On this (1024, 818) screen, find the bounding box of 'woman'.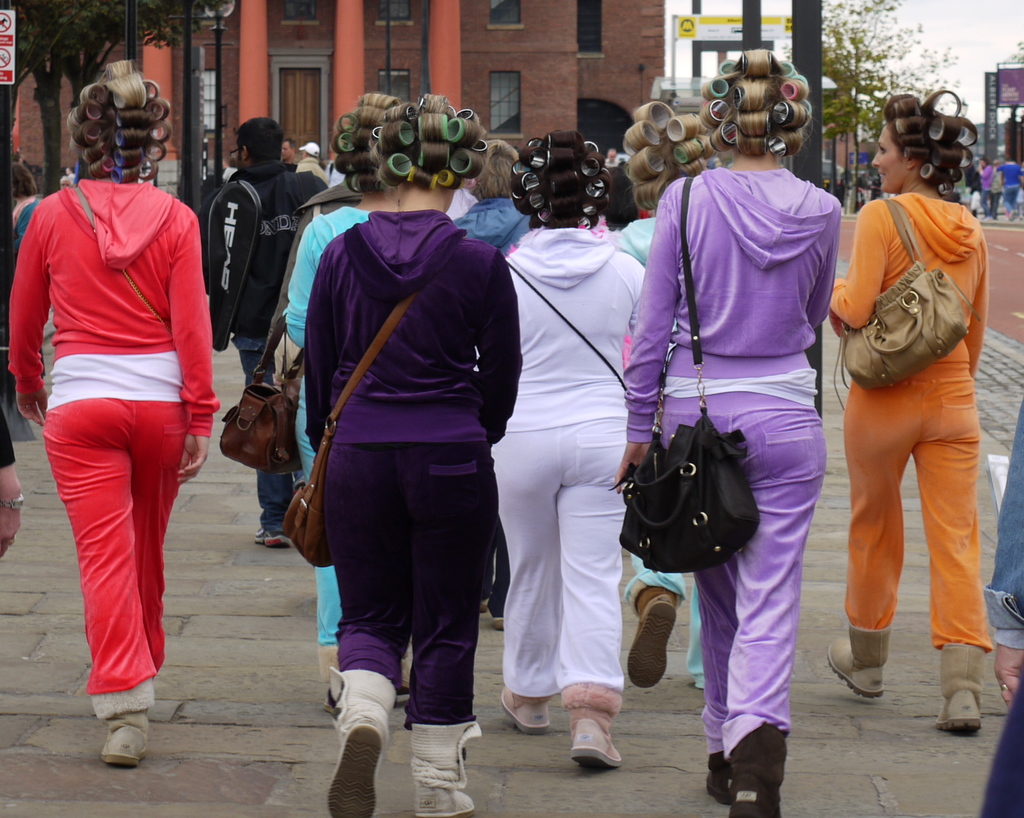
Bounding box: [452,136,541,259].
